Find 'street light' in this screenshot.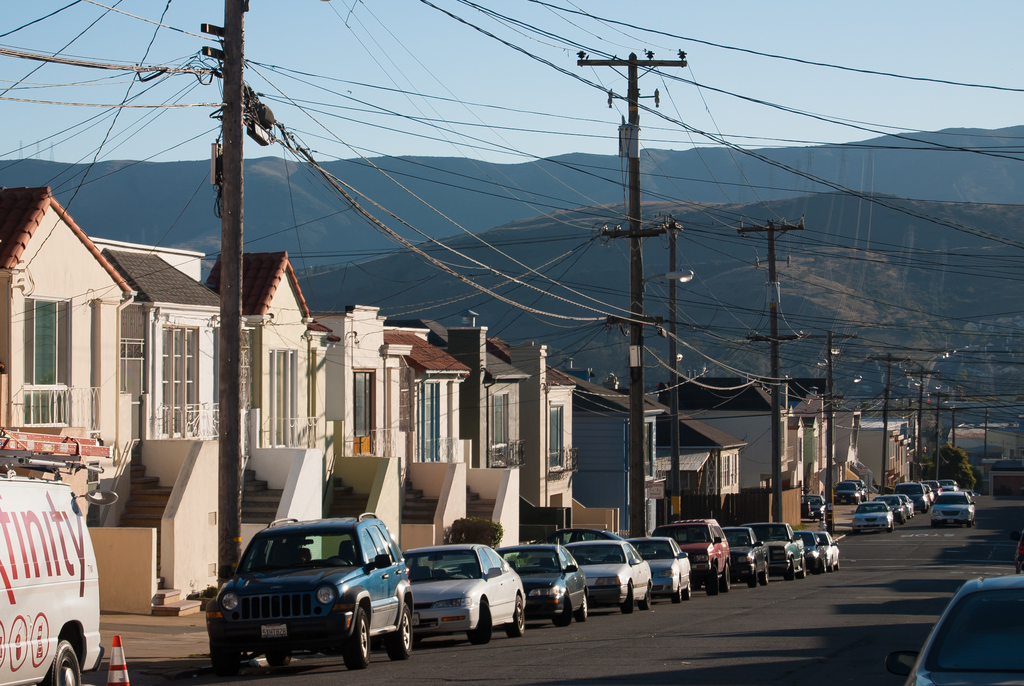
The bounding box for 'street light' is [left=913, top=368, right=943, bottom=485].
